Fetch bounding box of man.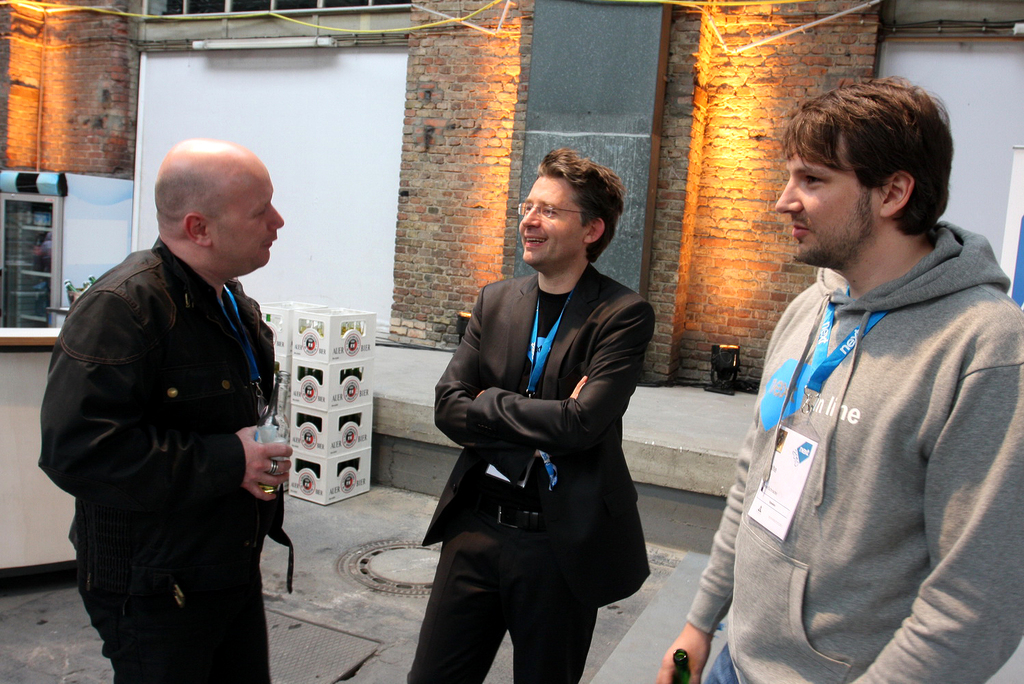
Bbox: bbox=(407, 150, 656, 683).
